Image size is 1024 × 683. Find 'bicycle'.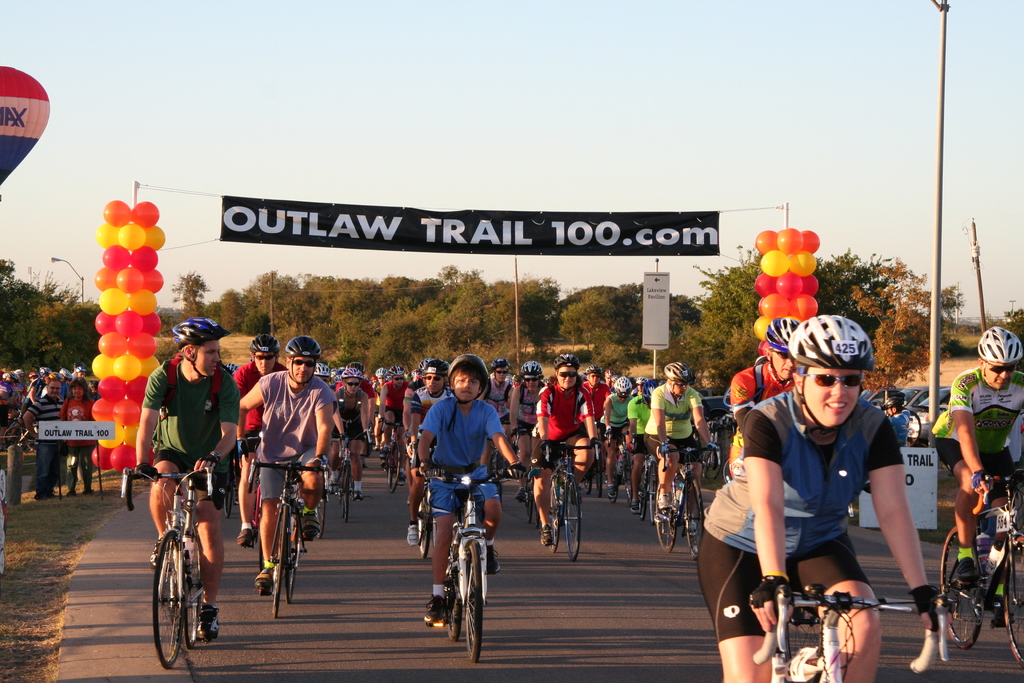
<box>544,443,598,561</box>.
